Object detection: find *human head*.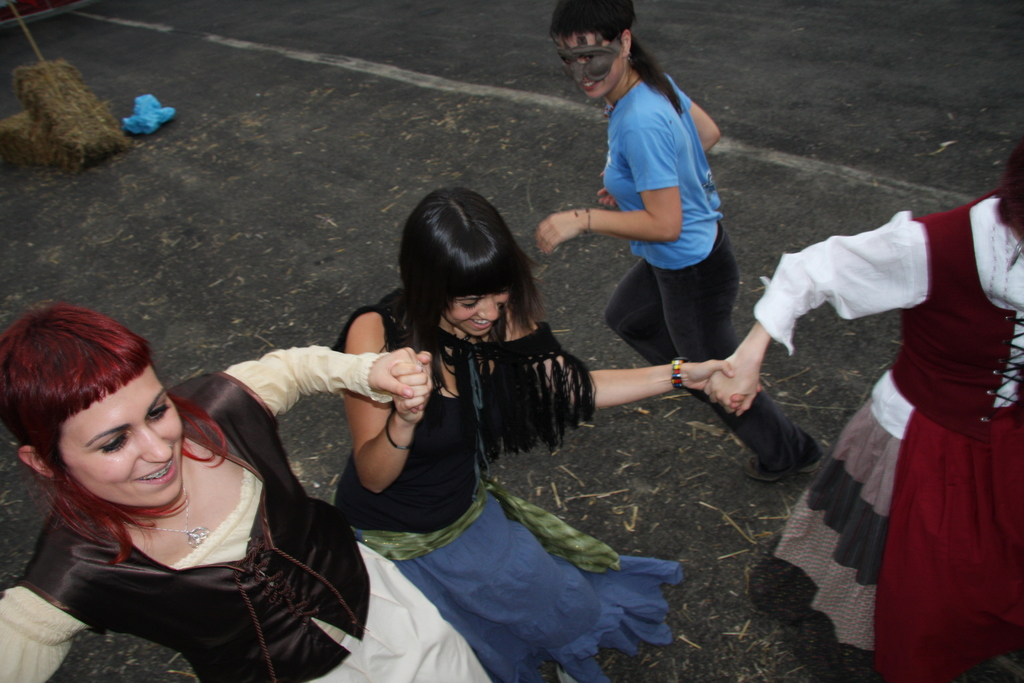
541, 0, 641, 102.
